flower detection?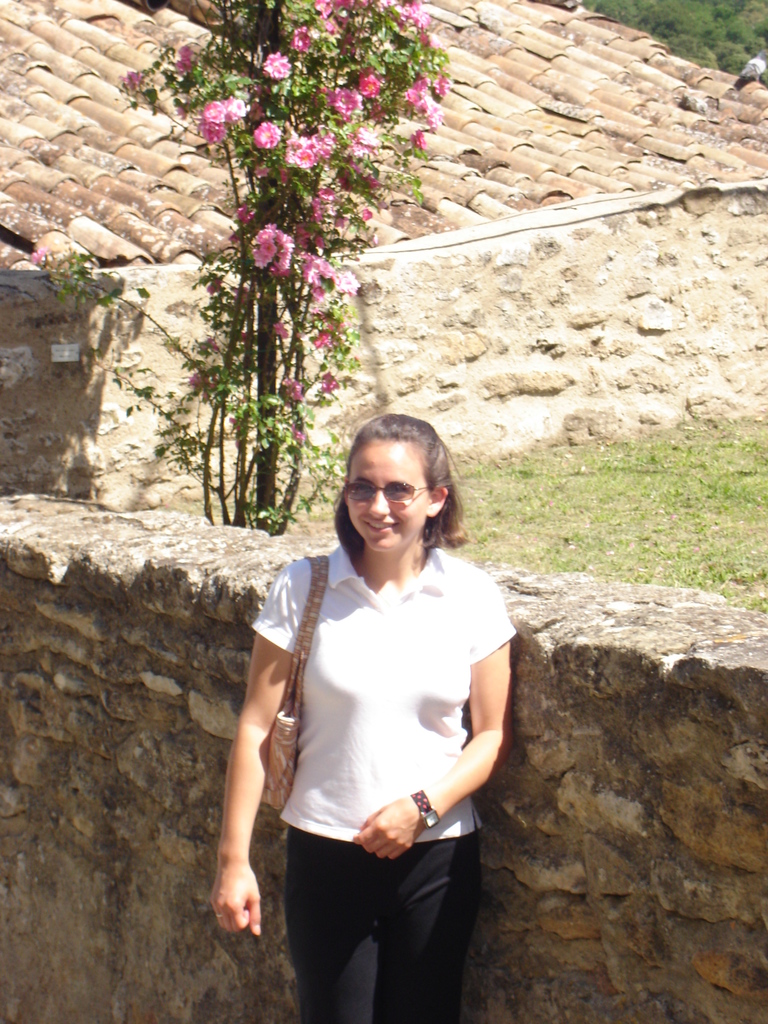
[259, 50, 291, 80]
